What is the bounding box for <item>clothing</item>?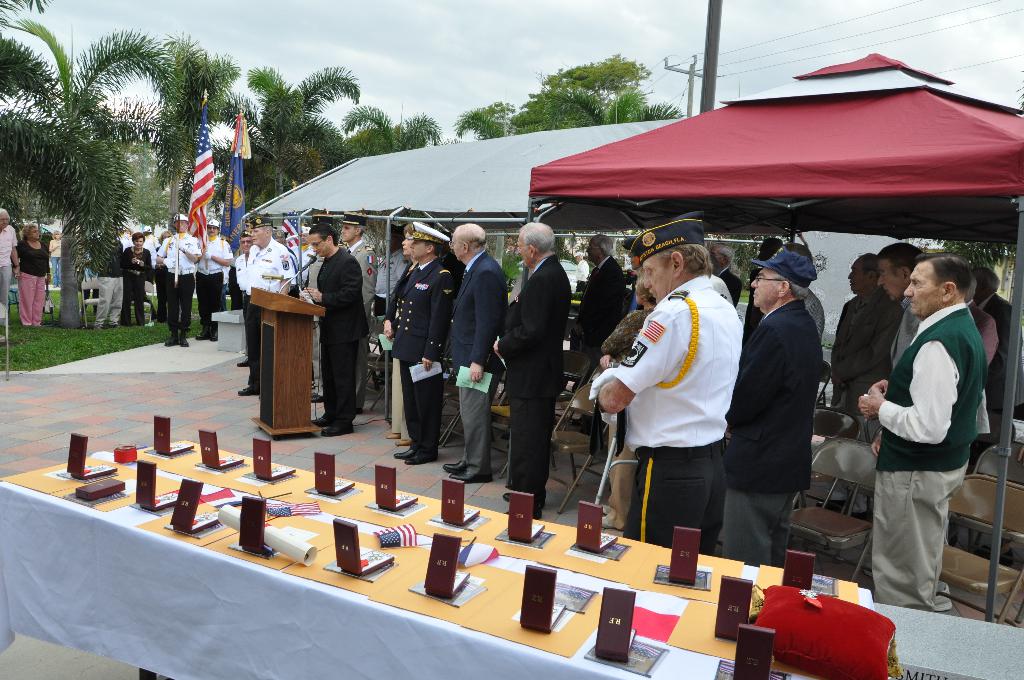
l=876, t=305, r=979, b=613.
